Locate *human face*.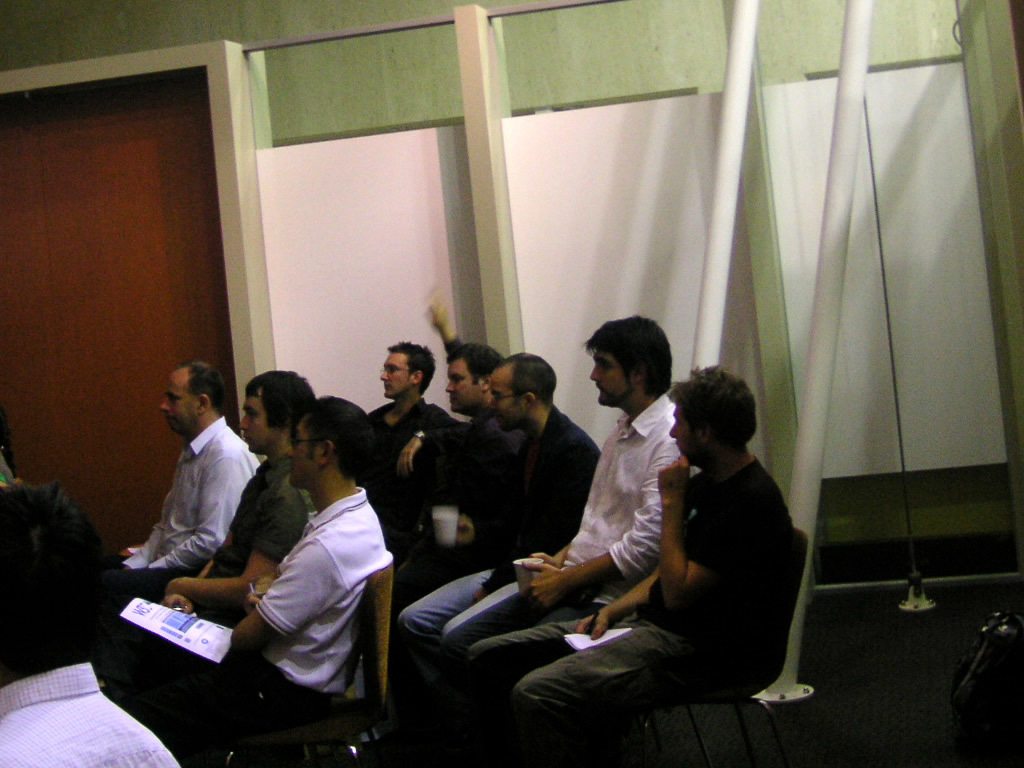
Bounding box: left=160, top=367, right=199, bottom=432.
